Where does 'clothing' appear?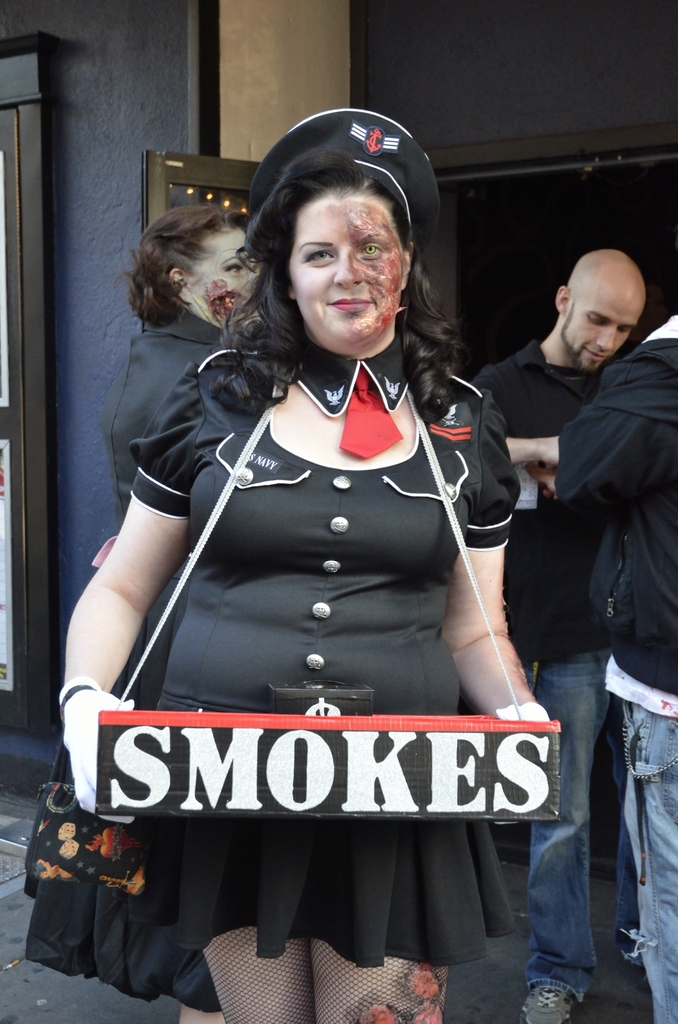
Appears at [x1=468, y1=338, x2=643, y2=1003].
